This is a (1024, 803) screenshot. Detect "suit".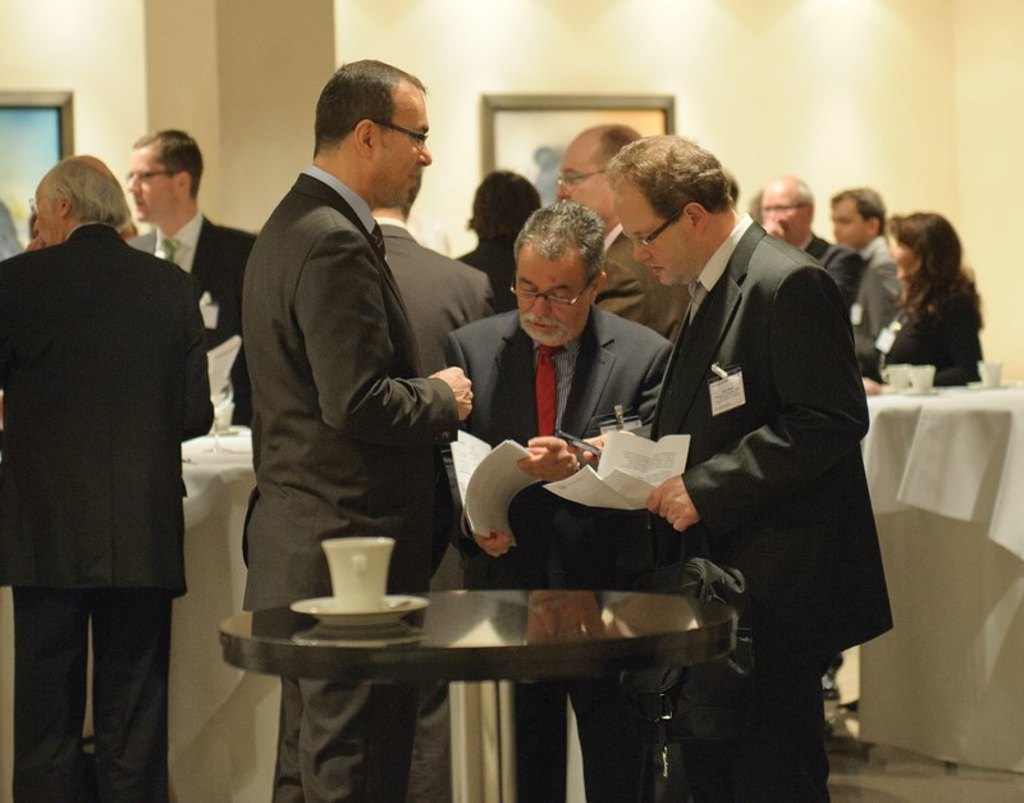
locate(577, 143, 881, 747).
